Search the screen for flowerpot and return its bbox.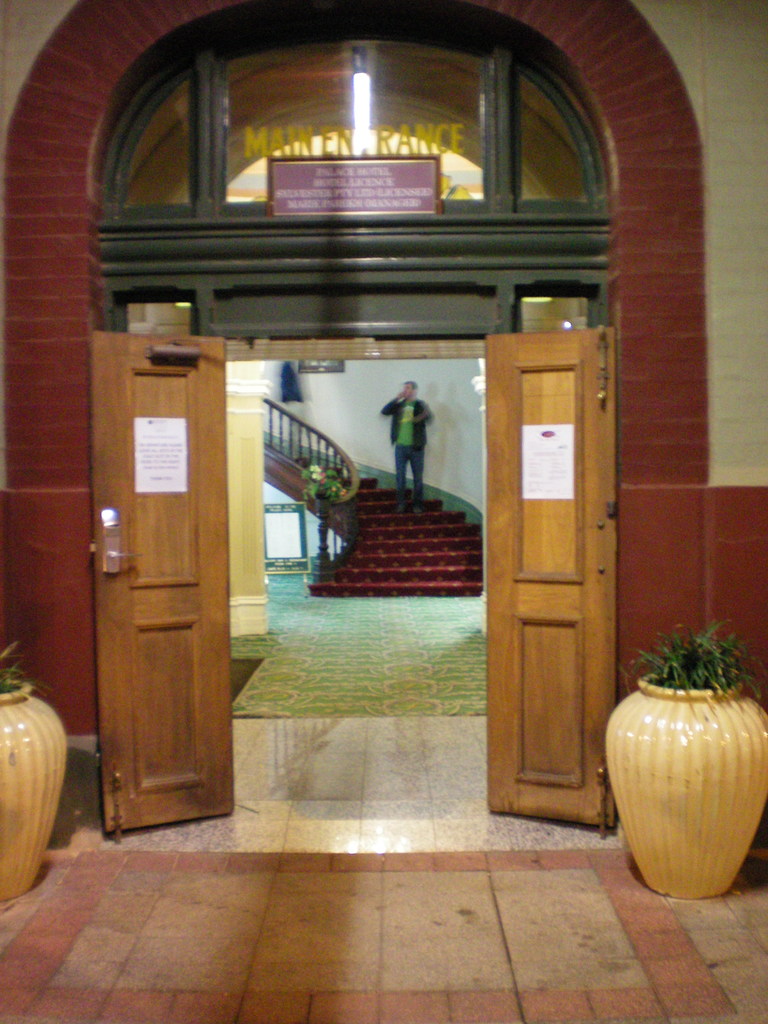
Found: bbox=[0, 678, 66, 900].
